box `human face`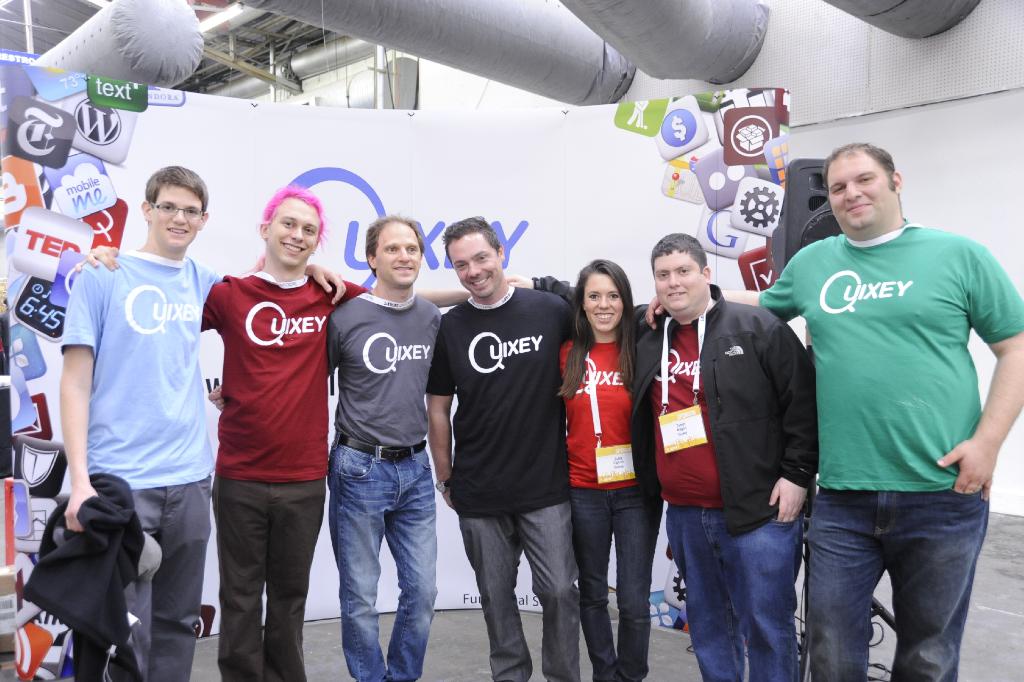
<box>448,228,502,302</box>
